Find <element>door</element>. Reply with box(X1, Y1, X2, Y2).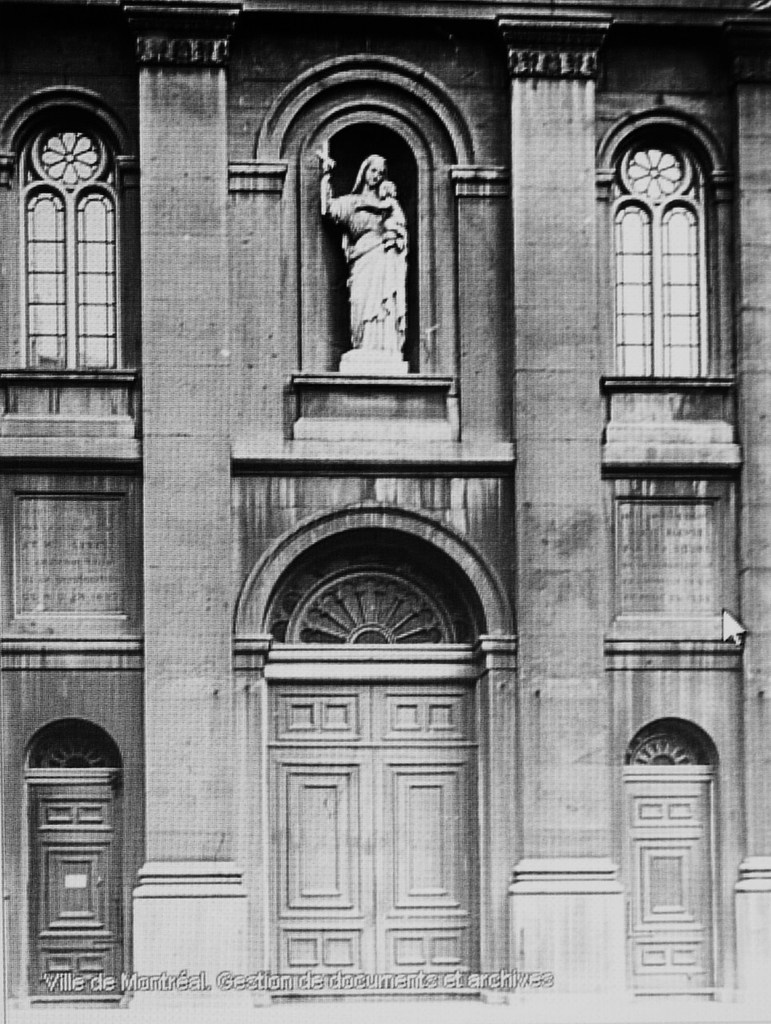
box(12, 776, 129, 1012).
